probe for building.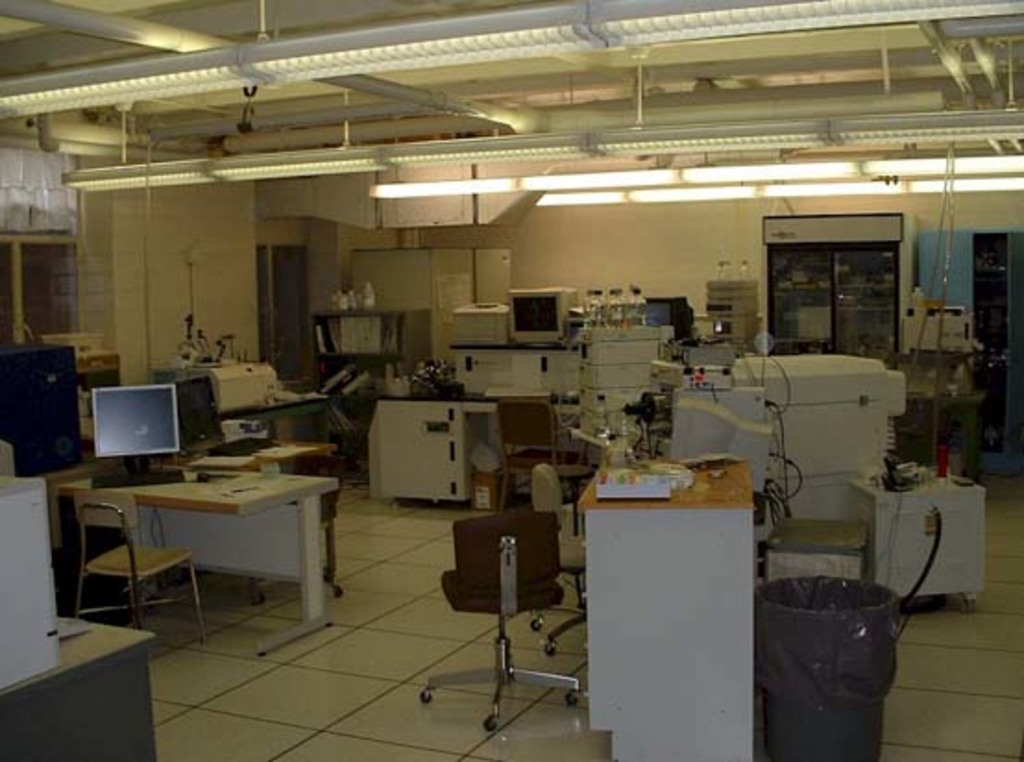
Probe result: region(0, 0, 1022, 760).
